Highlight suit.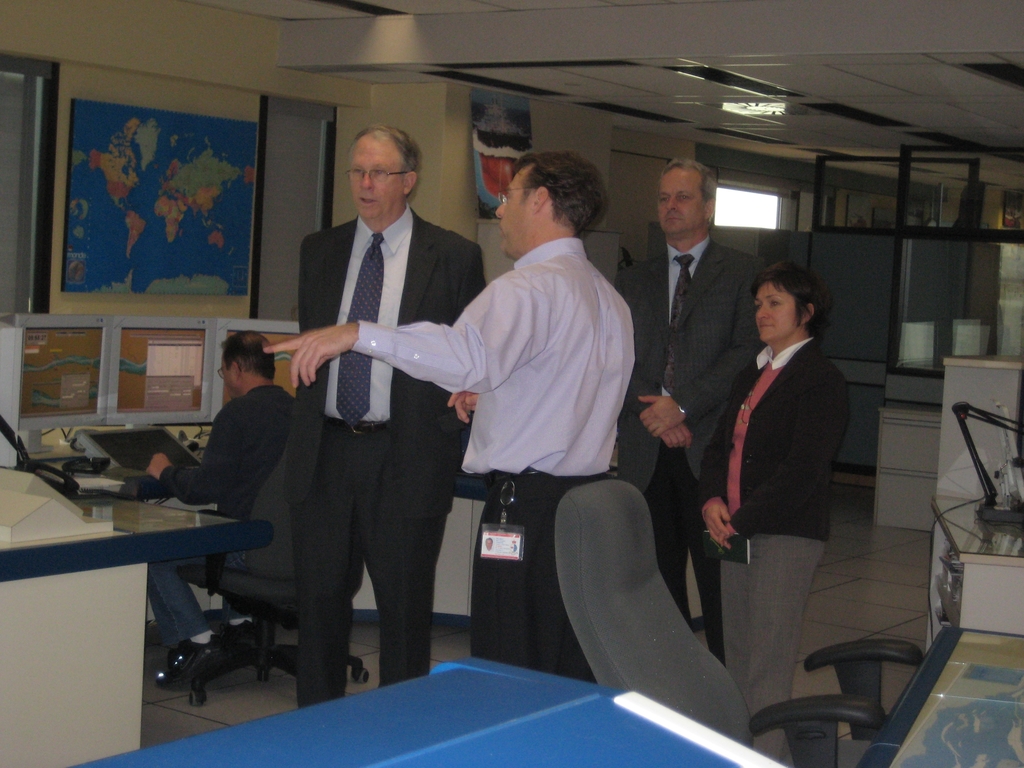
Highlighted region: BBox(691, 330, 835, 750).
